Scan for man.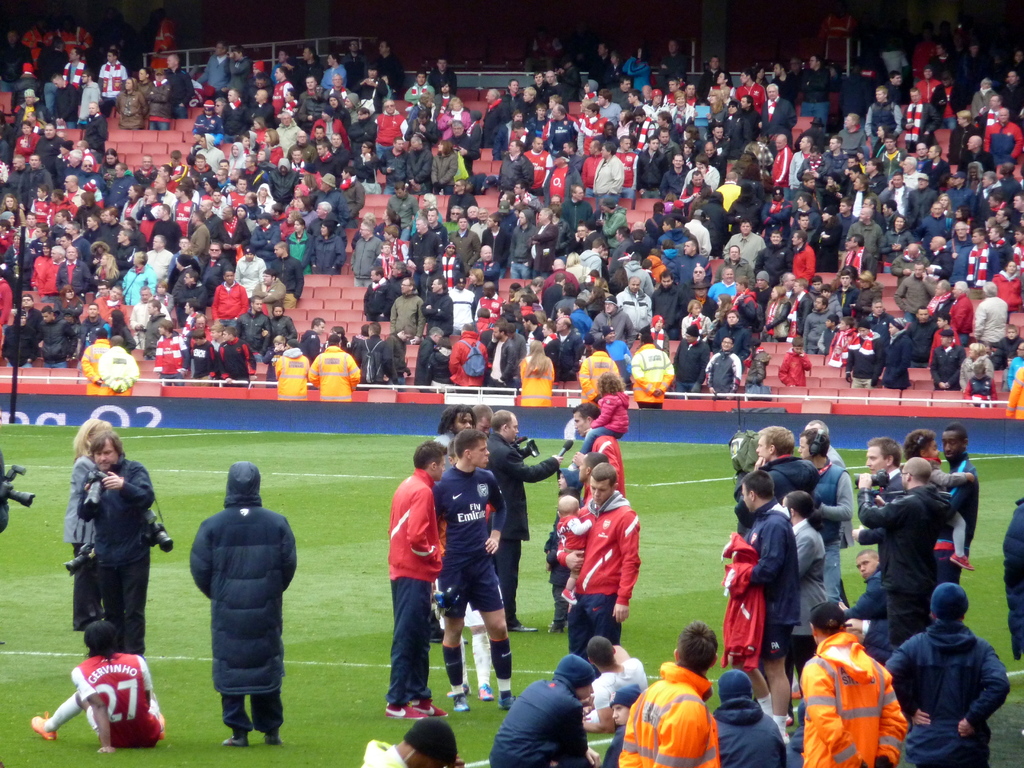
Scan result: [97, 333, 149, 397].
